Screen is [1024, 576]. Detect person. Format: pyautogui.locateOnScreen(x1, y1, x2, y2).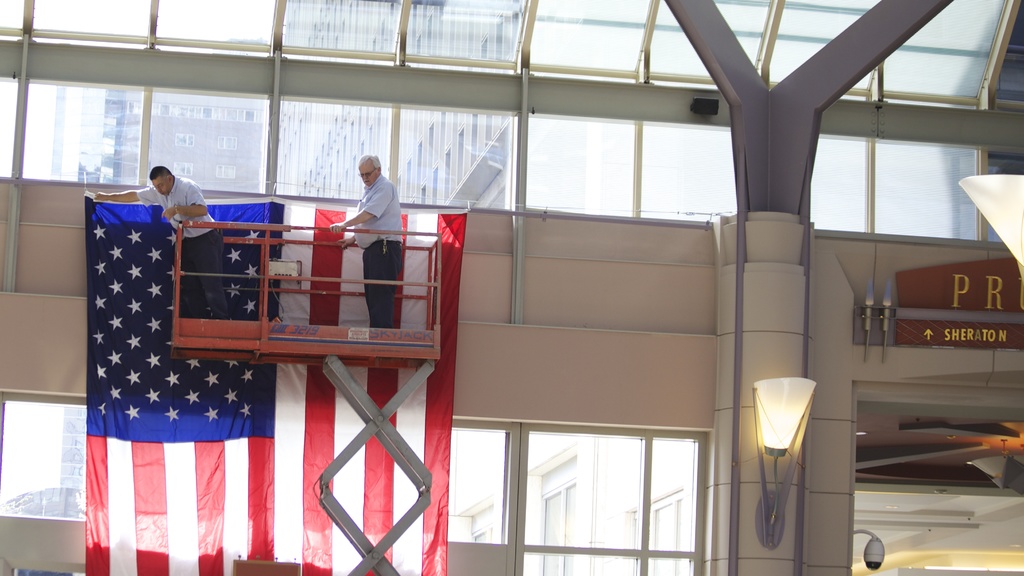
pyautogui.locateOnScreen(329, 153, 403, 326).
